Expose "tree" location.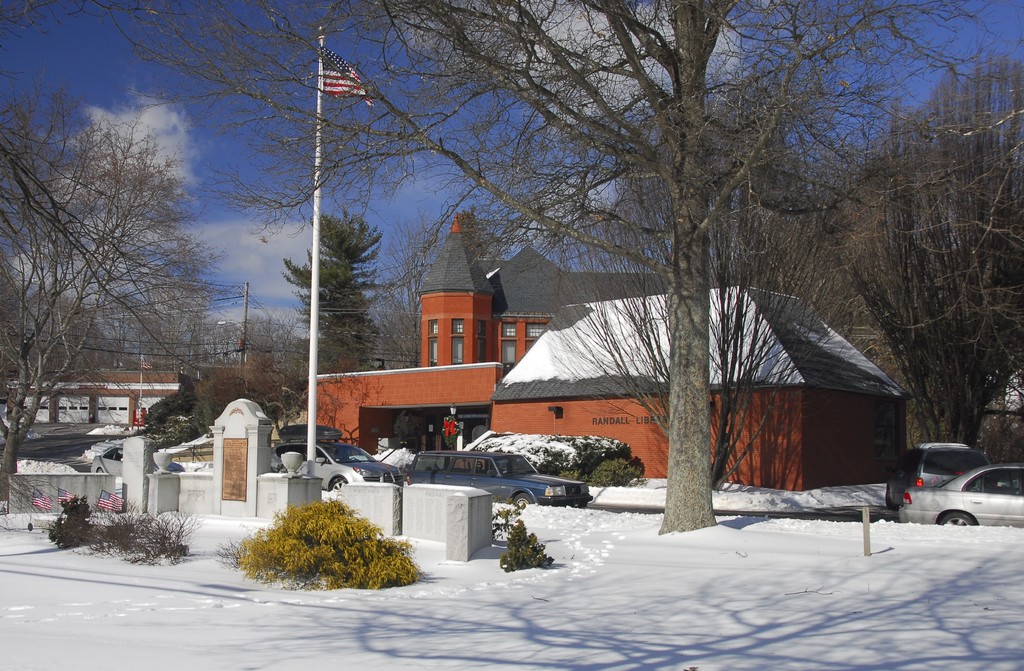
Exposed at 0 83 241 497.
